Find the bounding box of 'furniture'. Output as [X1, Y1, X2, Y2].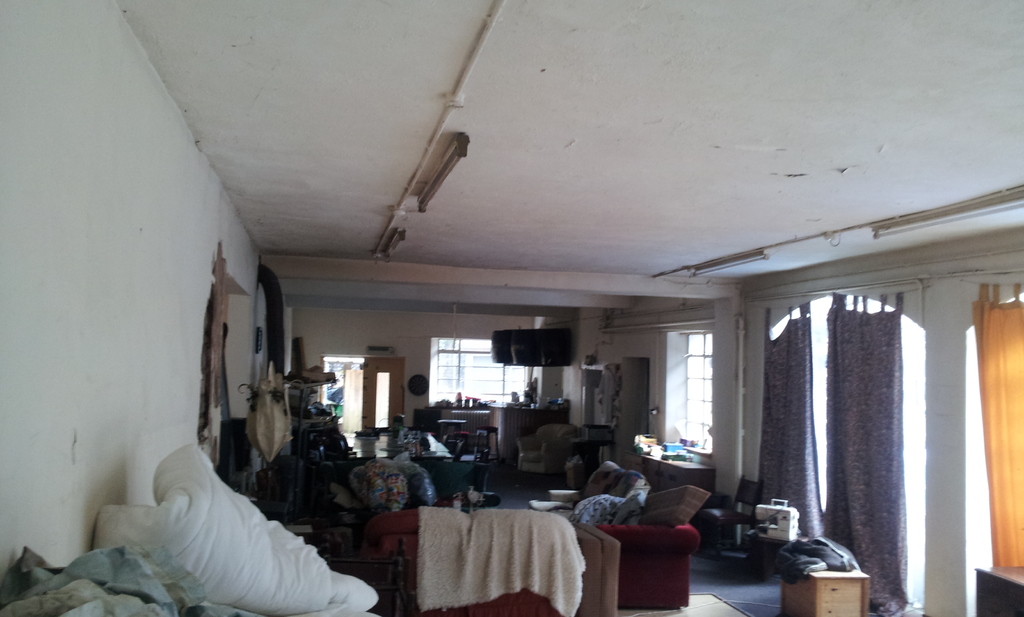
[641, 454, 714, 511].
